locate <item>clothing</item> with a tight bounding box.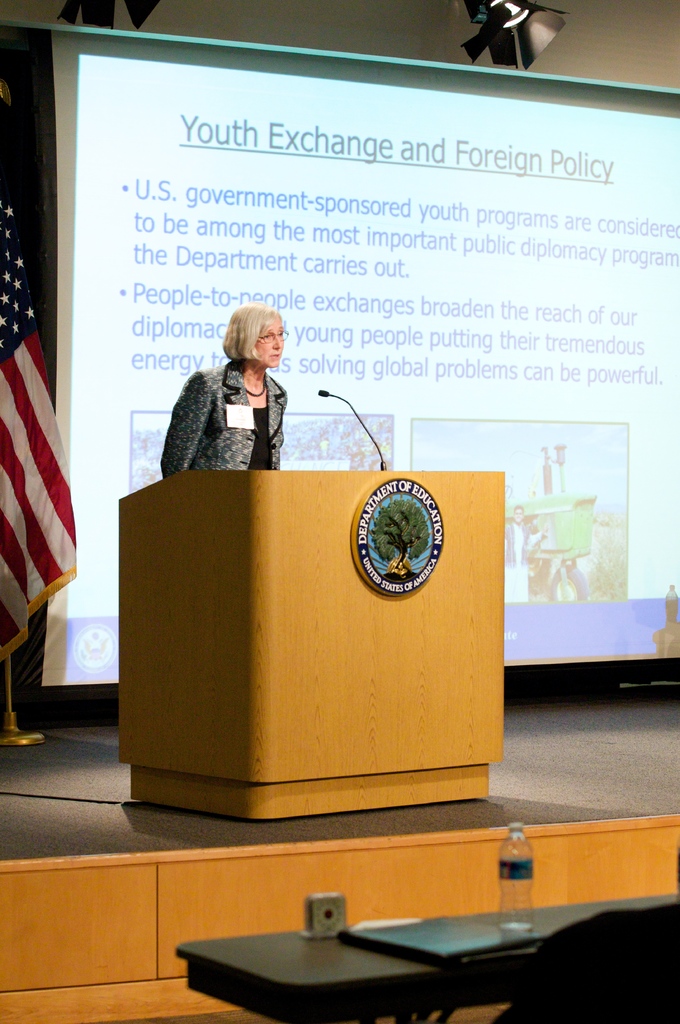
157 337 304 475.
